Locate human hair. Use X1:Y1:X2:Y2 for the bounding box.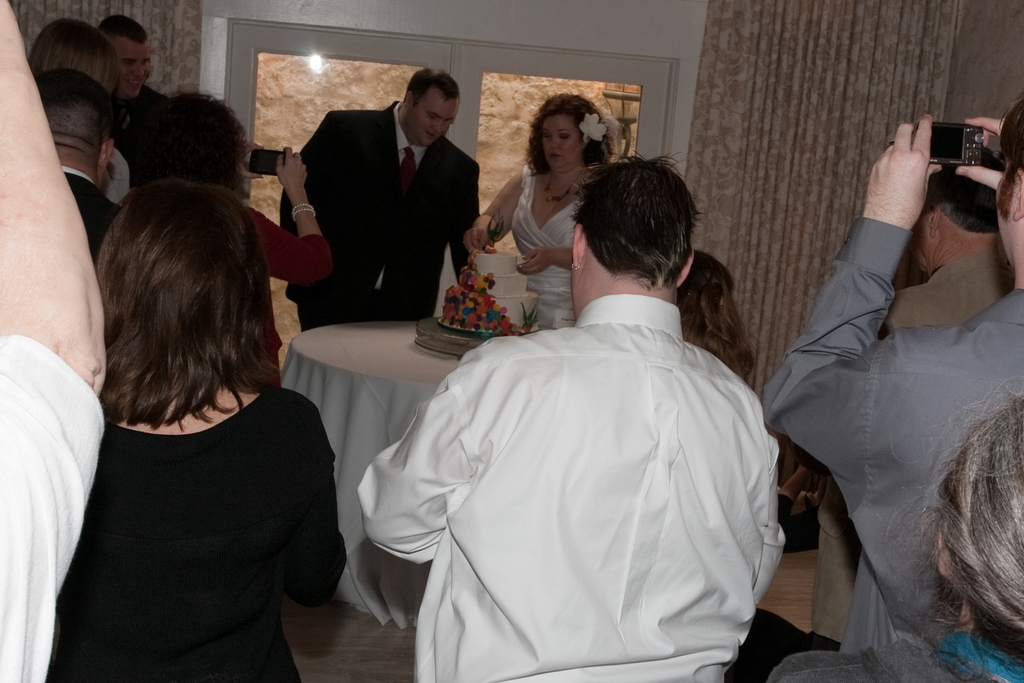
890:397:1023:661.
